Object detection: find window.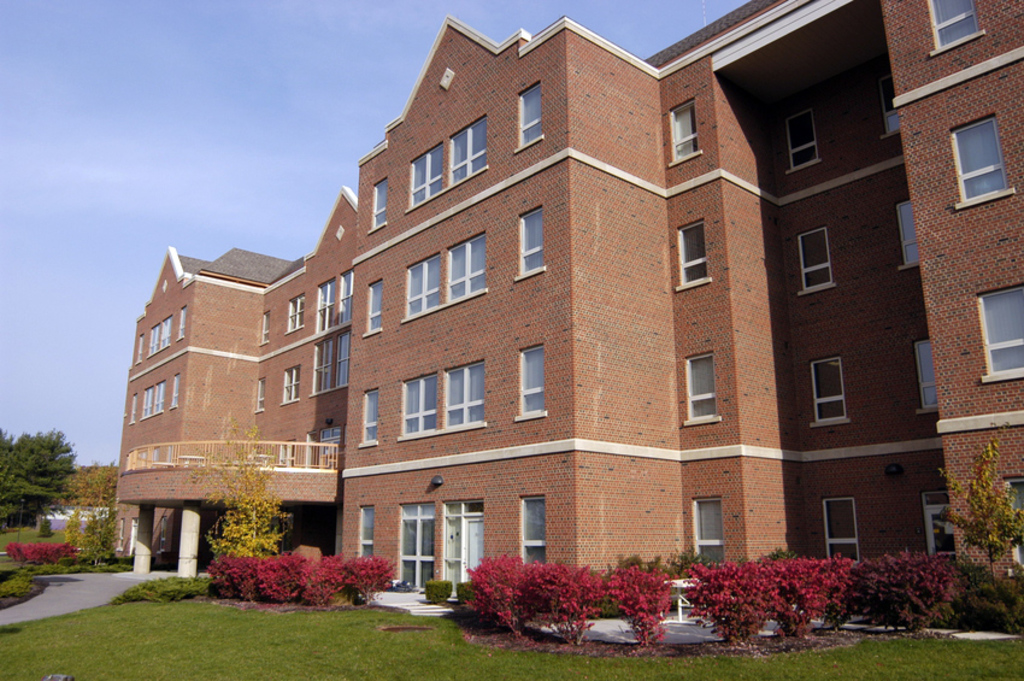
(789,116,816,171).
